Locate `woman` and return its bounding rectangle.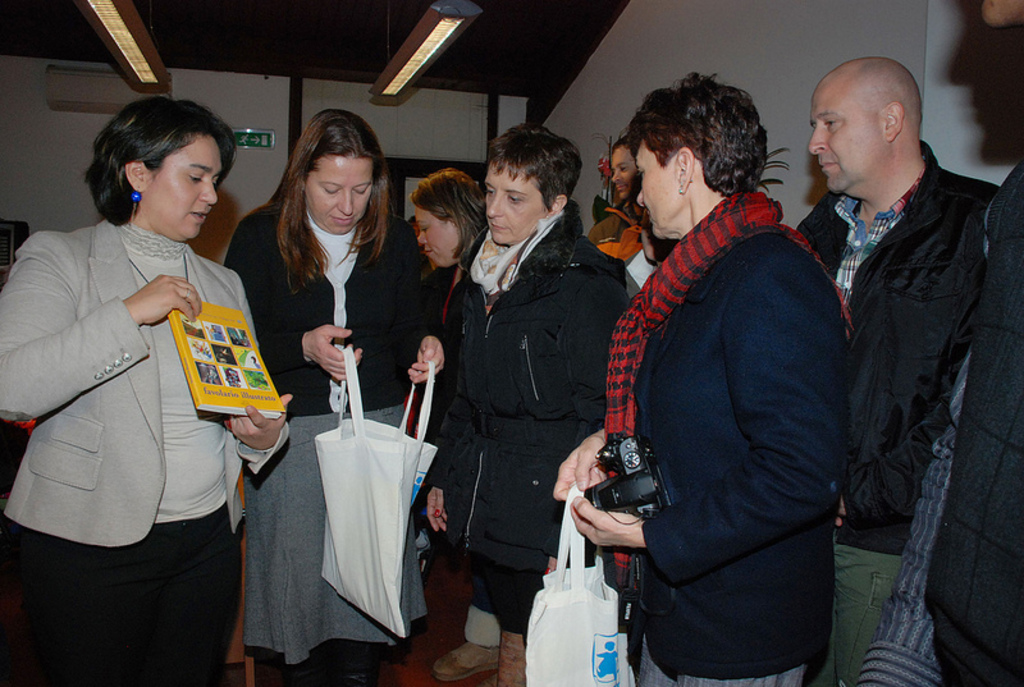
pyautogui.locateOnScreen(229, 105, 444, 683).
